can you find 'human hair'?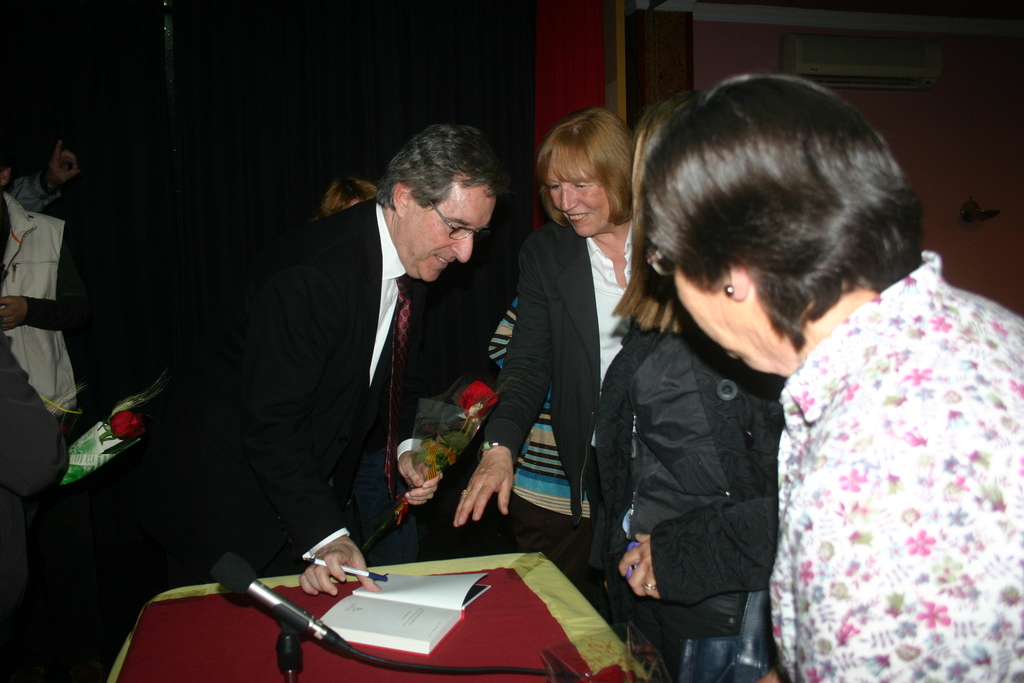
Yes, bounding box: left=628, top=49, right=930, bottom=395.
